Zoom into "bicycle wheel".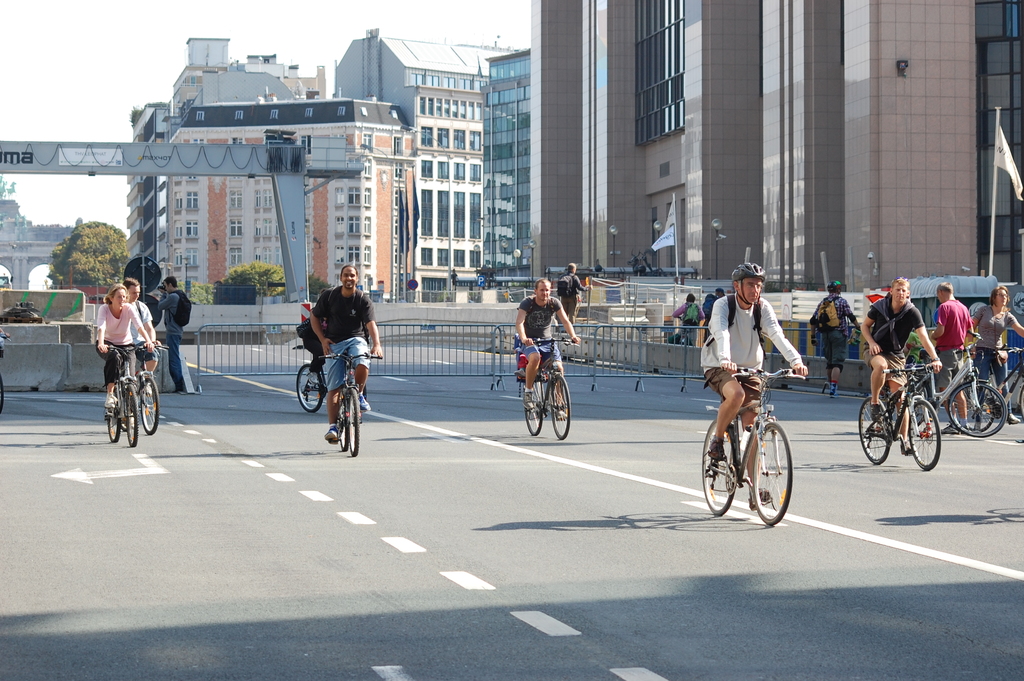
Zoom target: 341/386/362/457.
